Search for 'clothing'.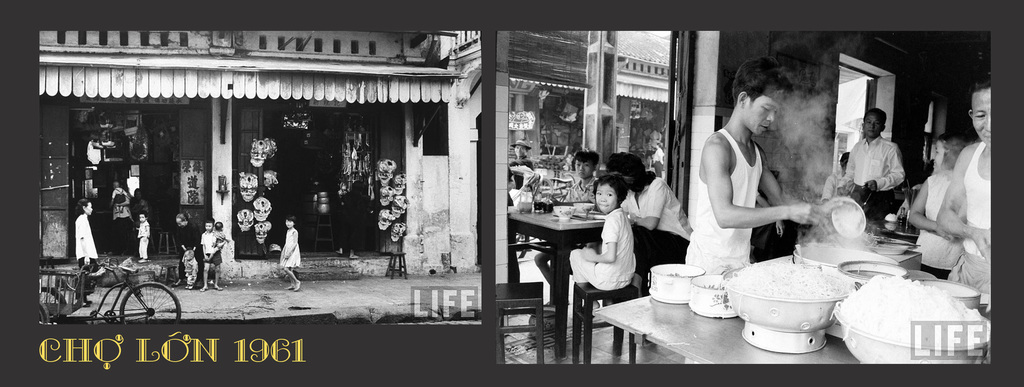
Found at 188:256:194:283.
